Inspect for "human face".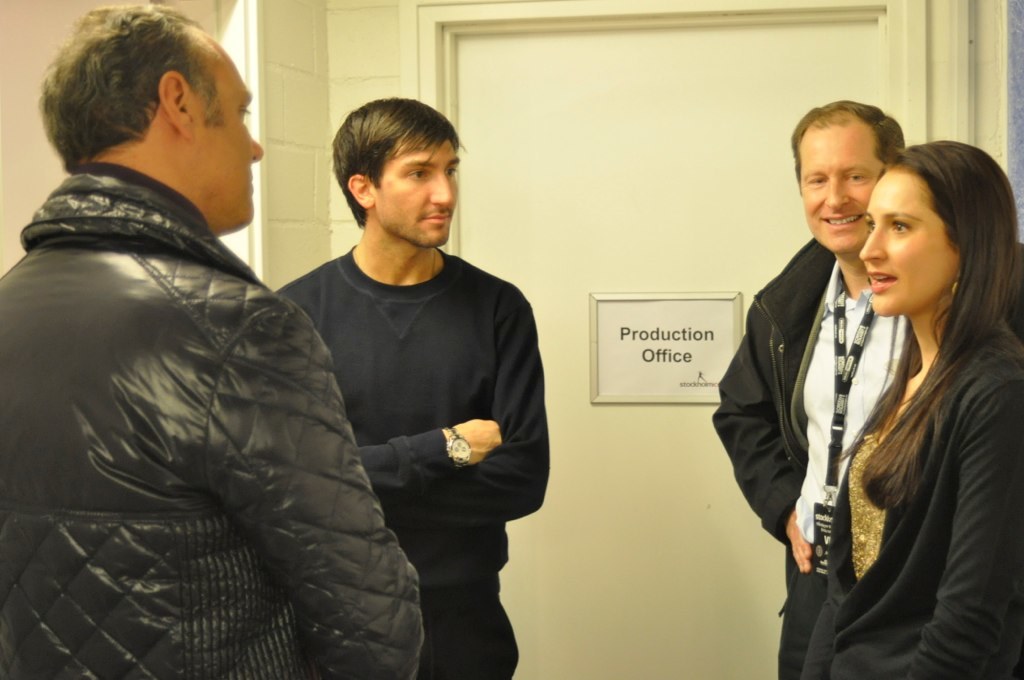
Inspection: detection(855, 175, 956, 324).
